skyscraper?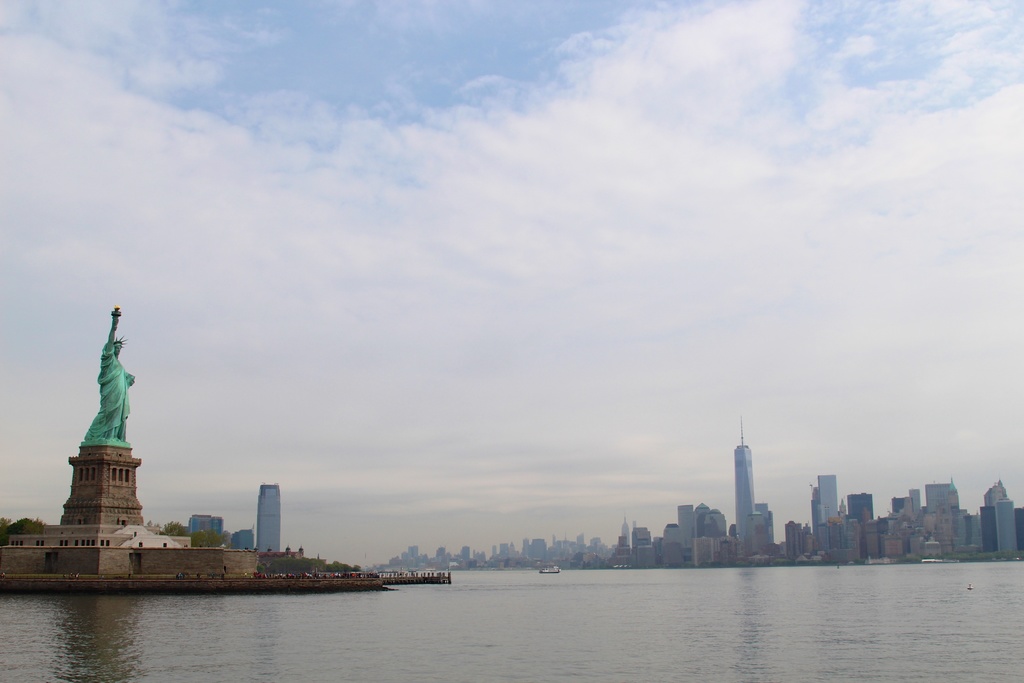
x1=726, y1=431, x2=760, y2=545
